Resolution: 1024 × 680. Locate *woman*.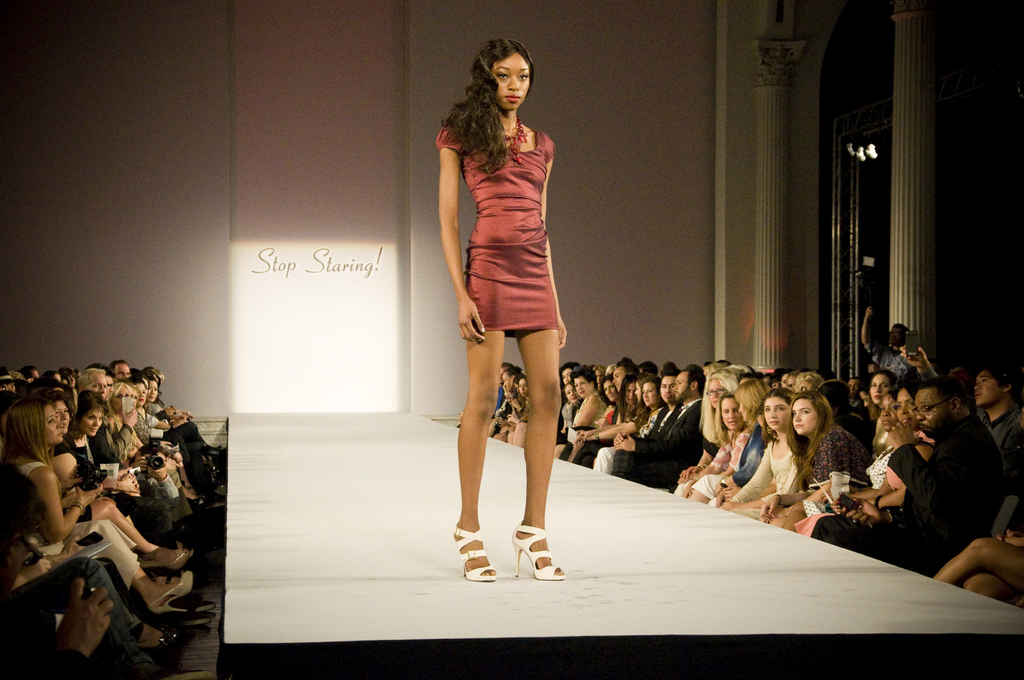
<region>566, 373, 596, 452</region>.
